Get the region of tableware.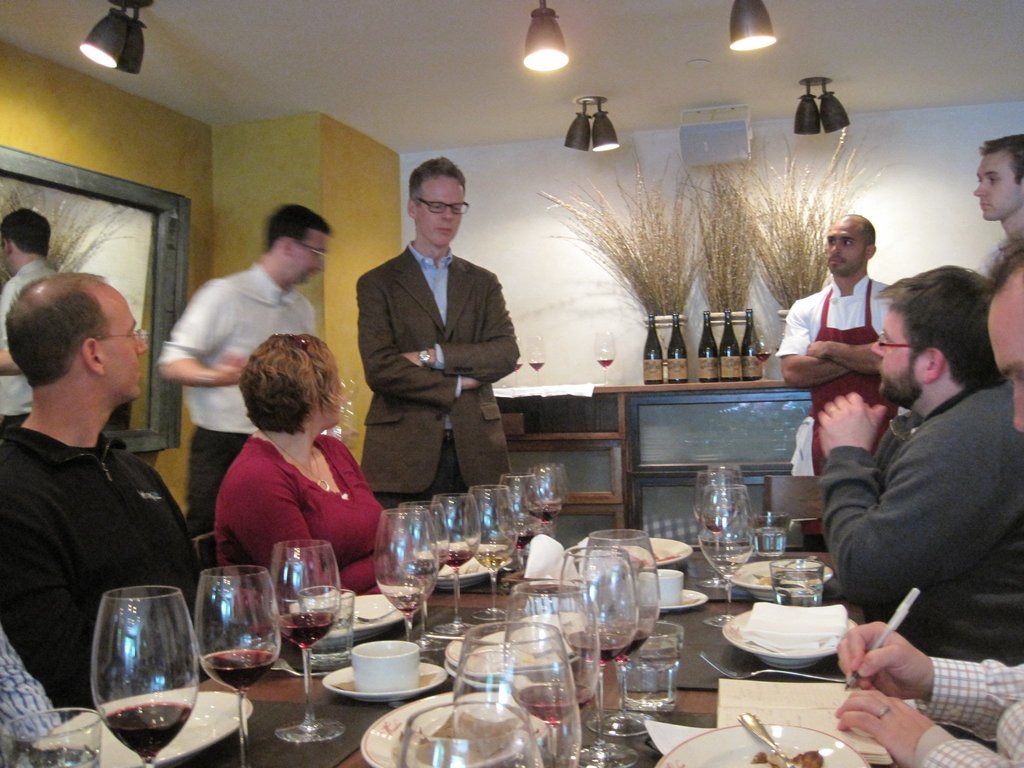
region(619, 612, 692, 712).
